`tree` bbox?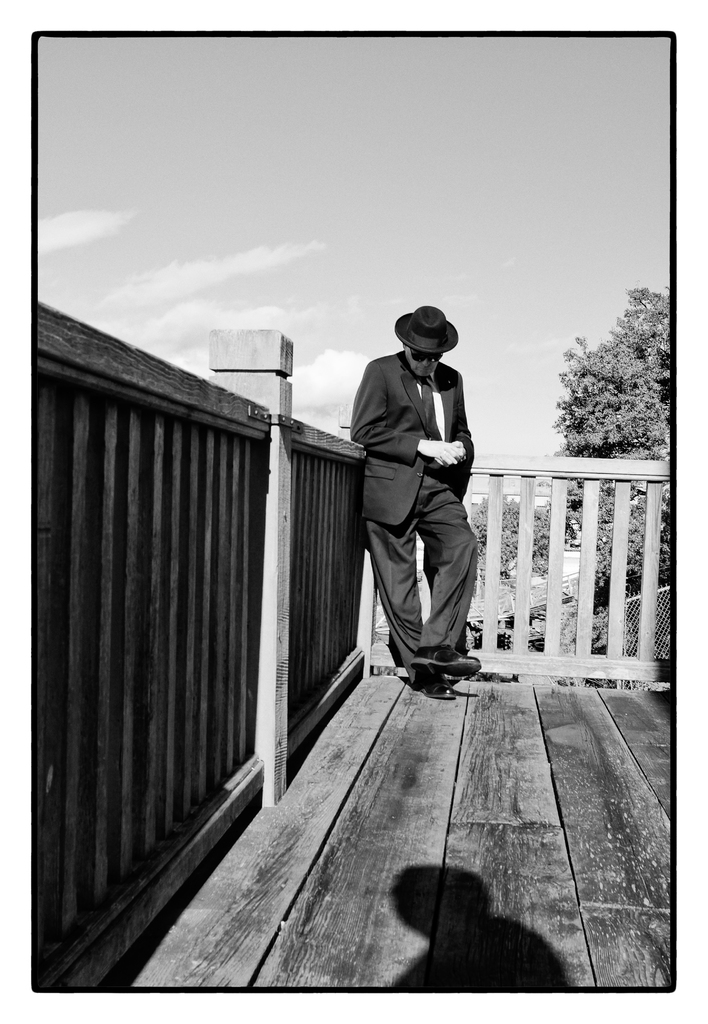
<bbox>459, 491, 573, 582</bbox>
